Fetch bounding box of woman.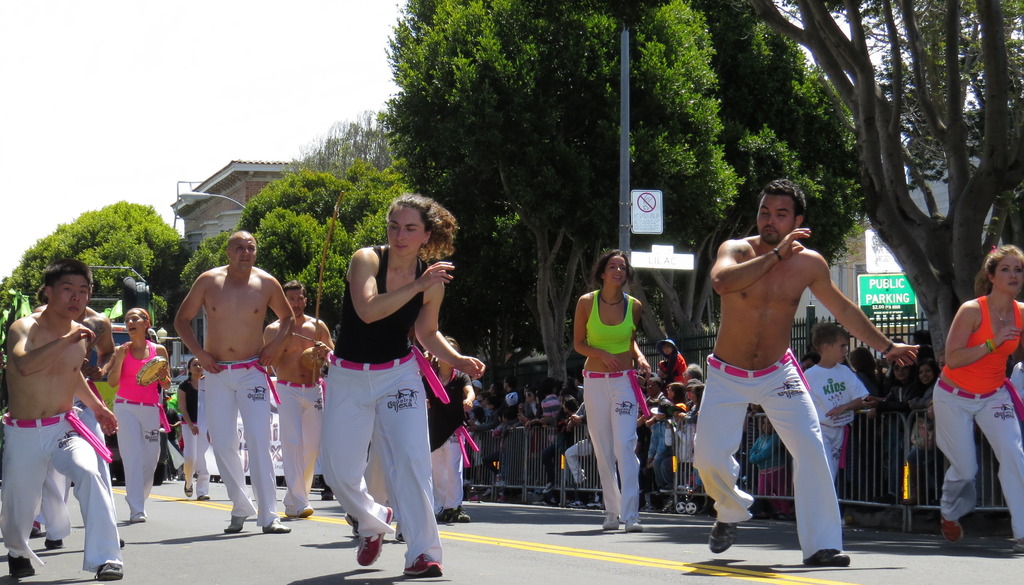
Bbox: {"left": 178, "top": 355, "right": 204, "bottom": 497}.
